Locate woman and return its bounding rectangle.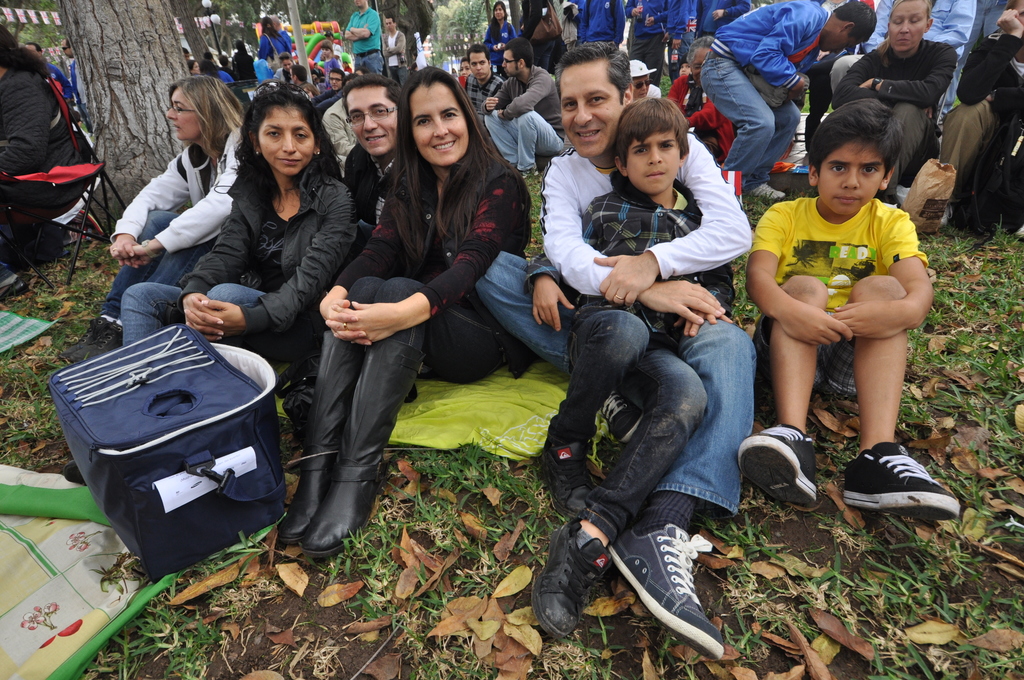
rect(303, 73, 521, 555).
